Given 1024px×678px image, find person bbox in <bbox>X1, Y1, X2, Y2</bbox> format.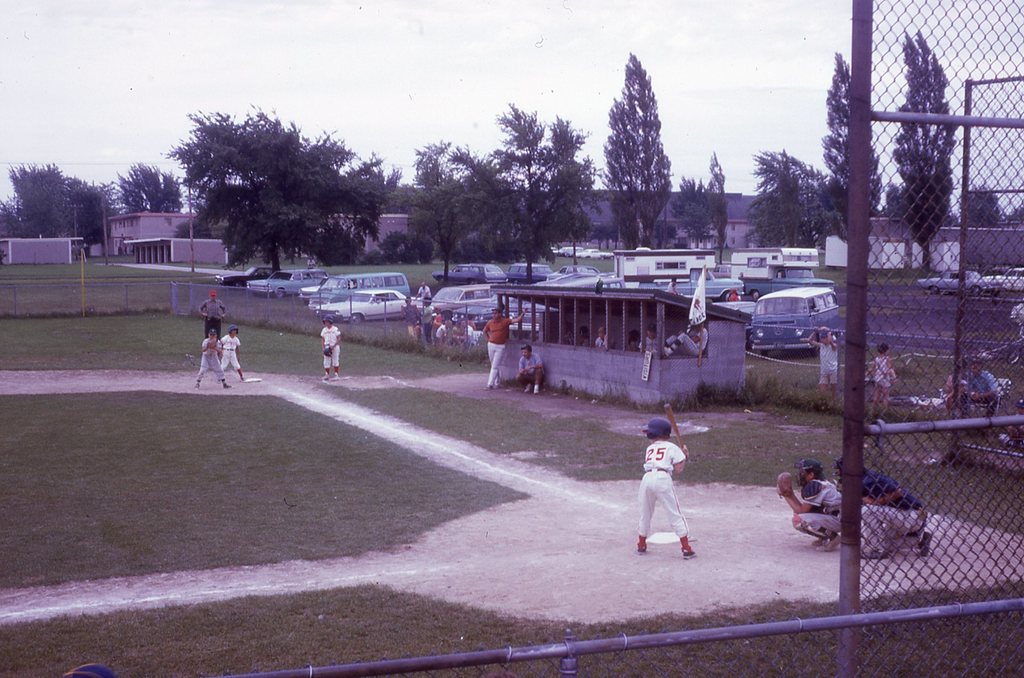
<bbox>417, 295, 436, 346</bbox>.
